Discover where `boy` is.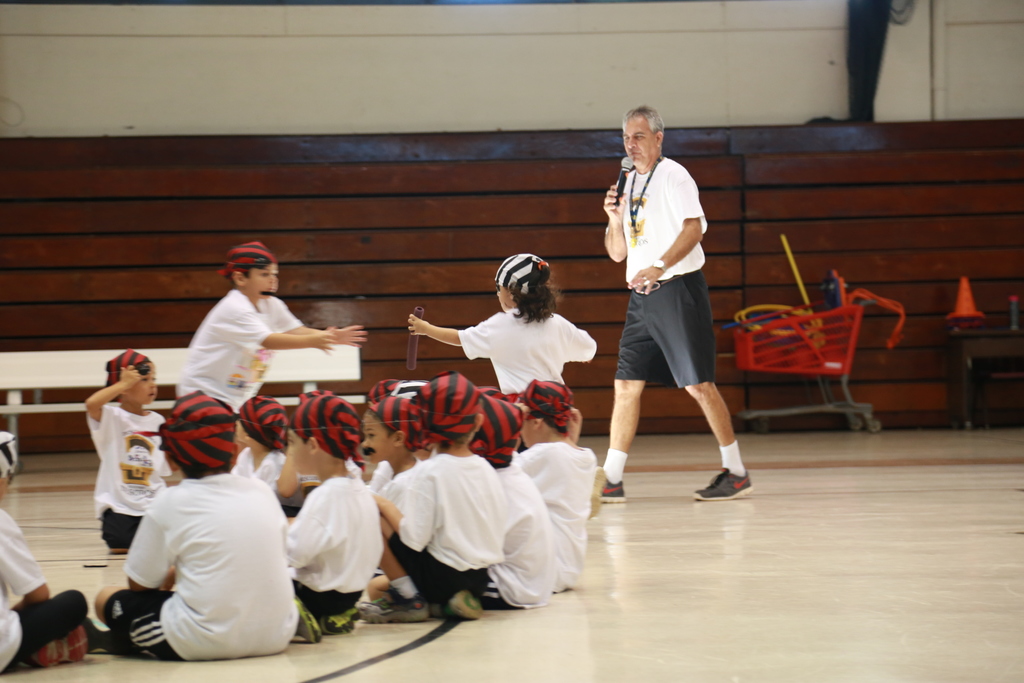
Discovered at (271,390,391,635).
